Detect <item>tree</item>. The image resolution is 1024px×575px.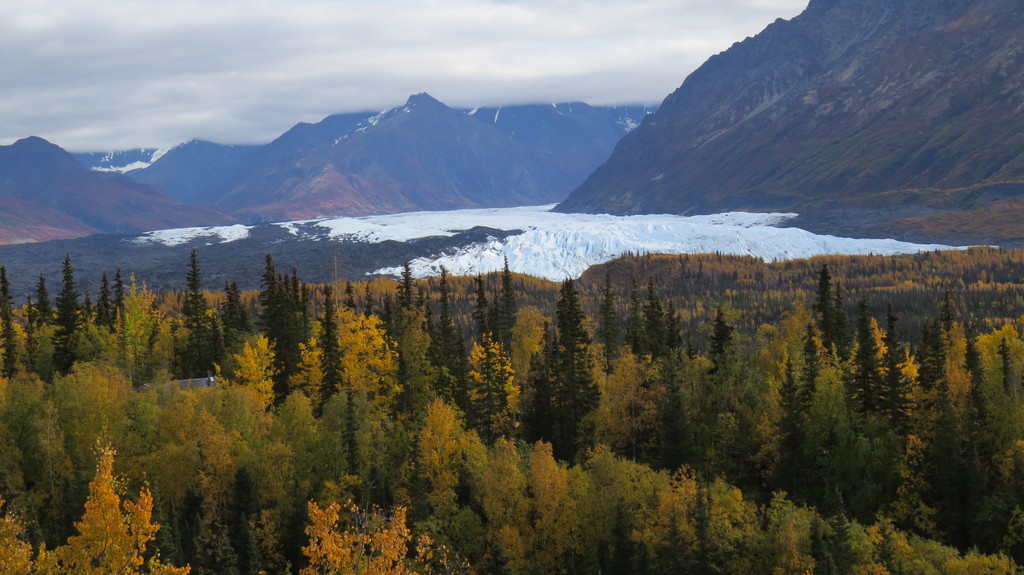
{"x1": 774, "y1": 518, "x2": 817, "y2": 573}.
